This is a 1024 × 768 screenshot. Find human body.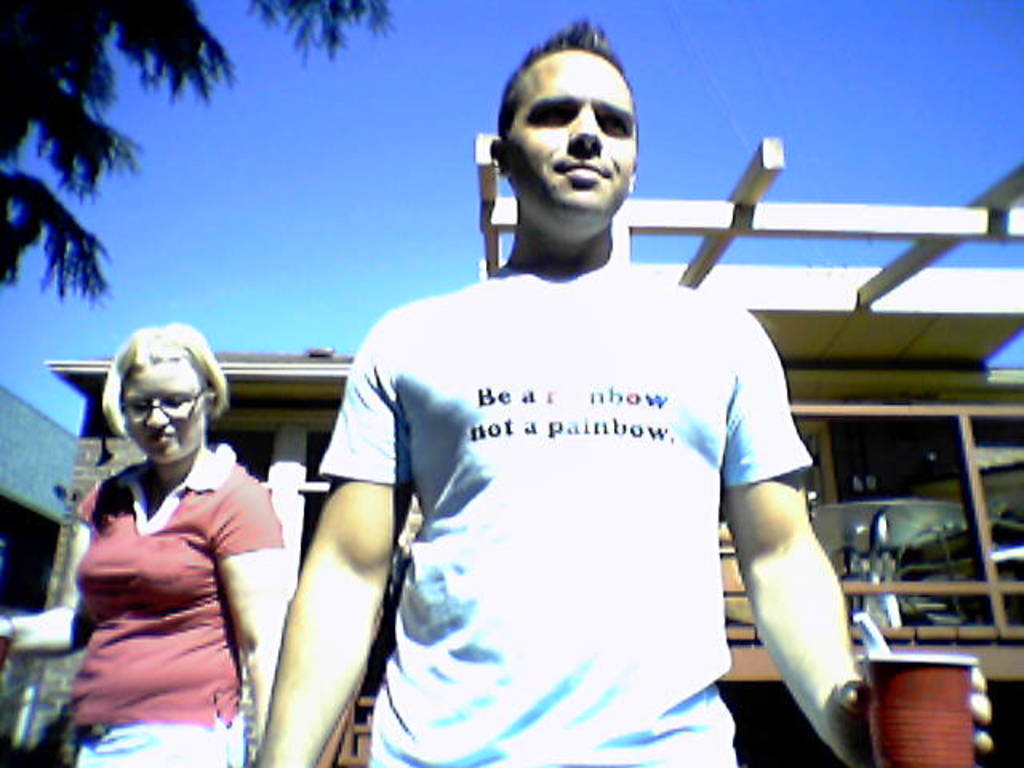
Bounding box: 251:11:986:766.
